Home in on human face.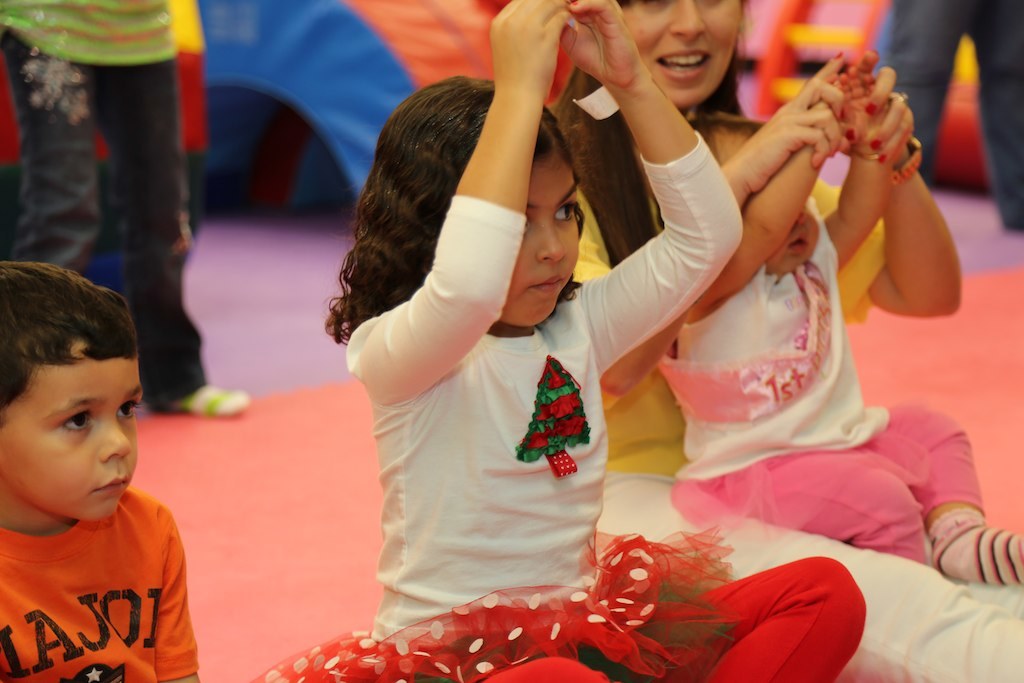
Homed in at x1=499 y1=171 x2=578 y2=325.
